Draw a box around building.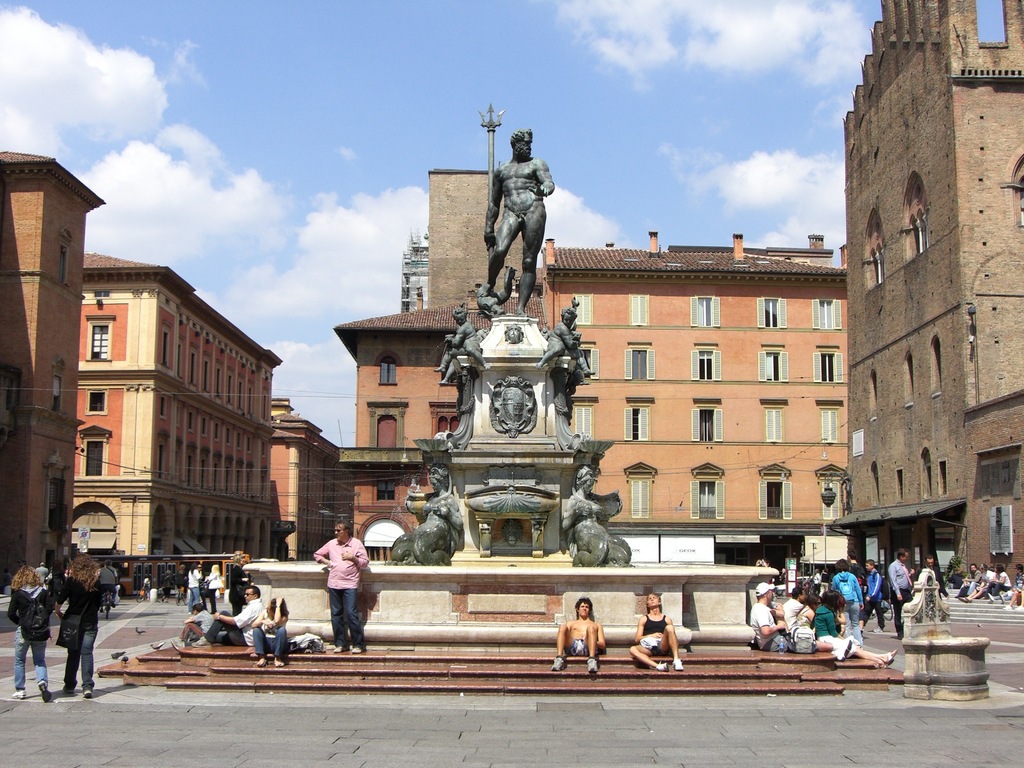
<bbox>271, 415, 356, 561</bbox>.
